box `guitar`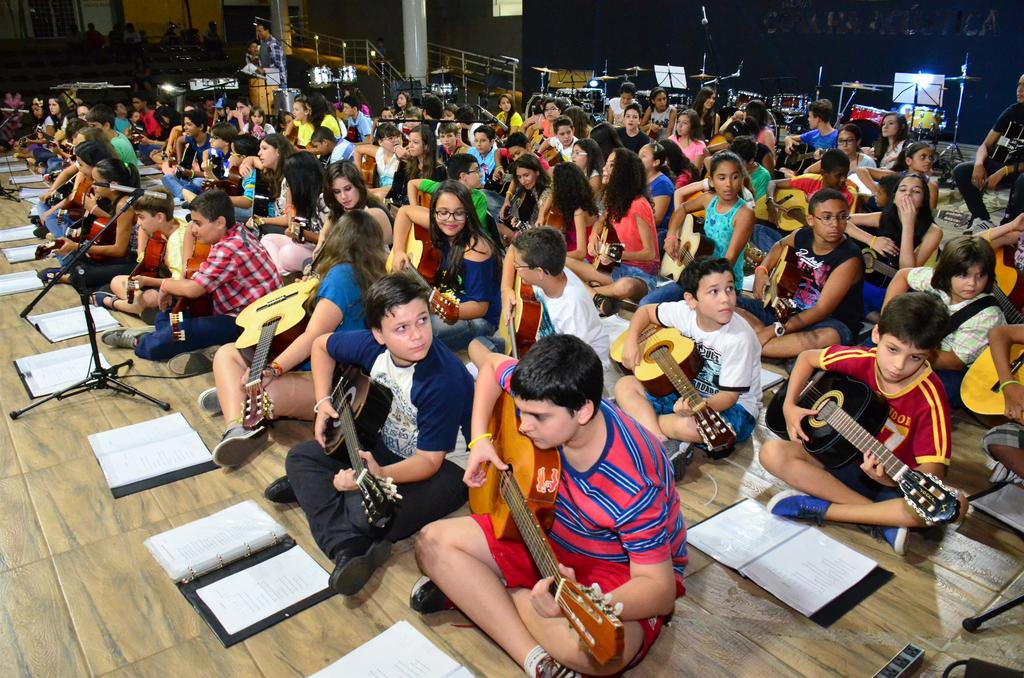
l=609, t=323, r=742, b=453
